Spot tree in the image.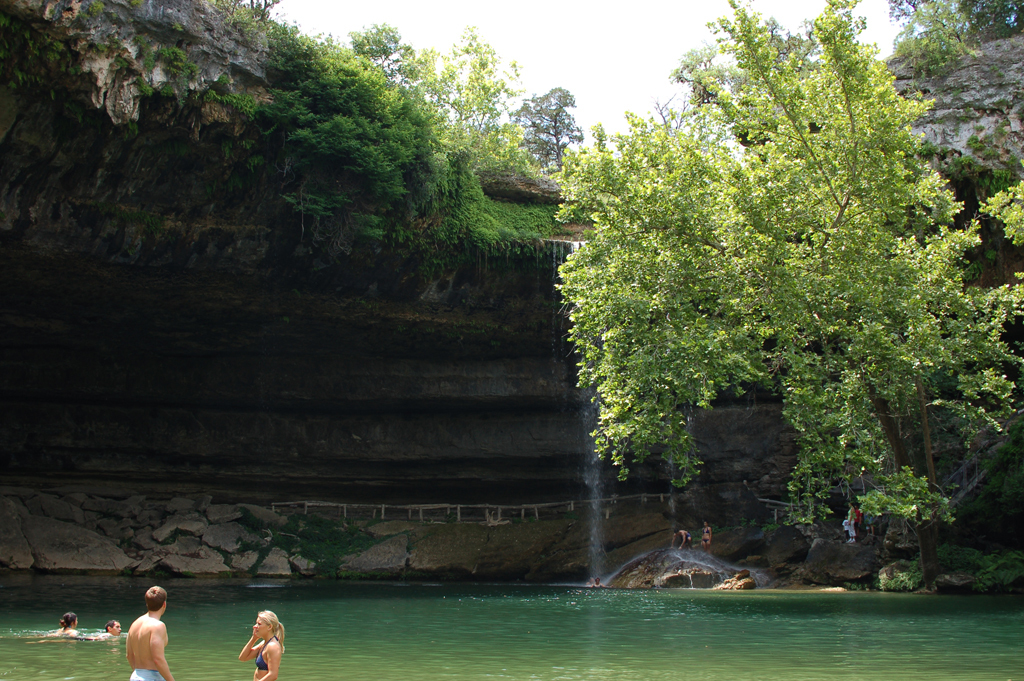
tree found at (left=554, top=36, right=989, bottom=562).
